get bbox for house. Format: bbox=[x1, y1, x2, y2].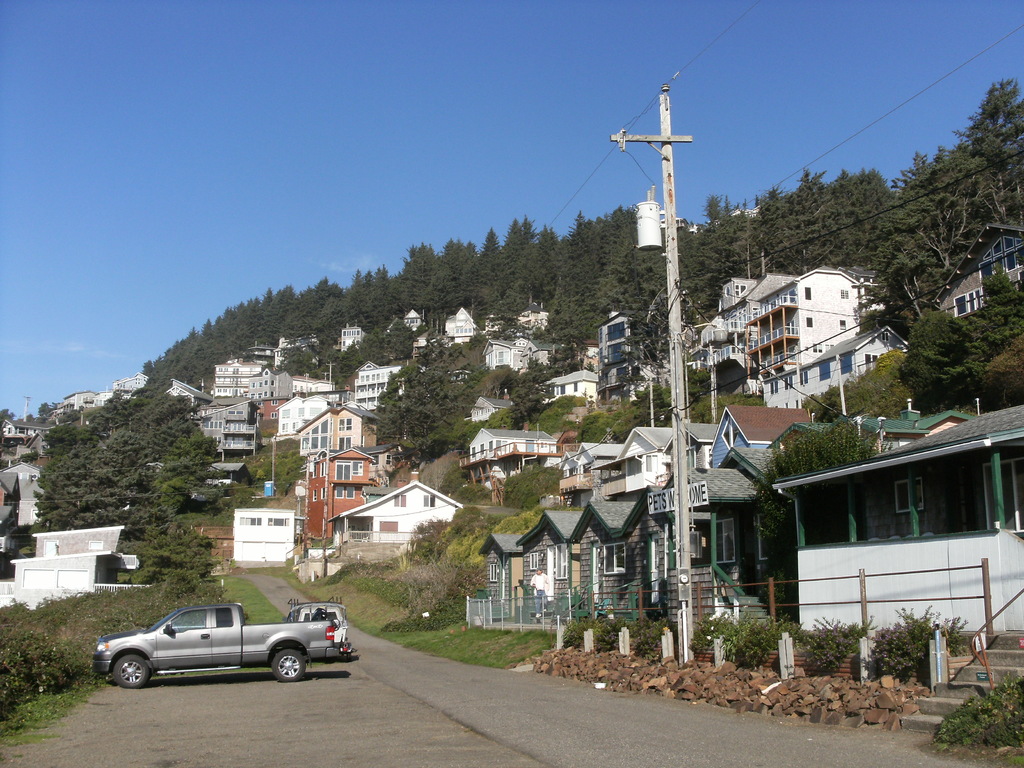
bbox=[627, 481, 758, 618].
